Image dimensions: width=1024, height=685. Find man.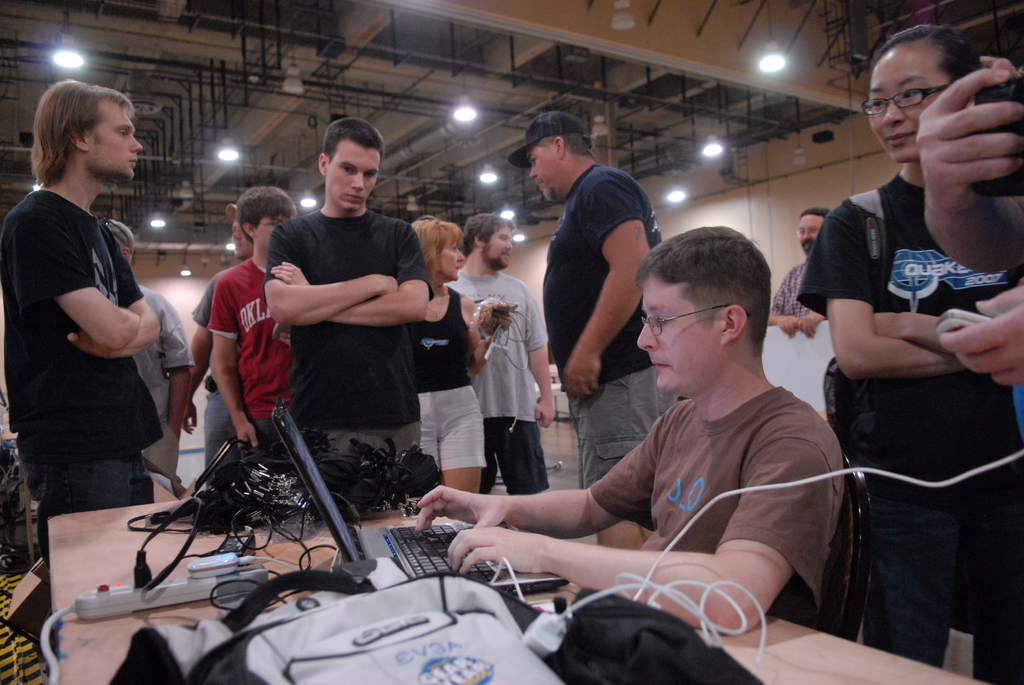
(413, 223, 847, 633).
